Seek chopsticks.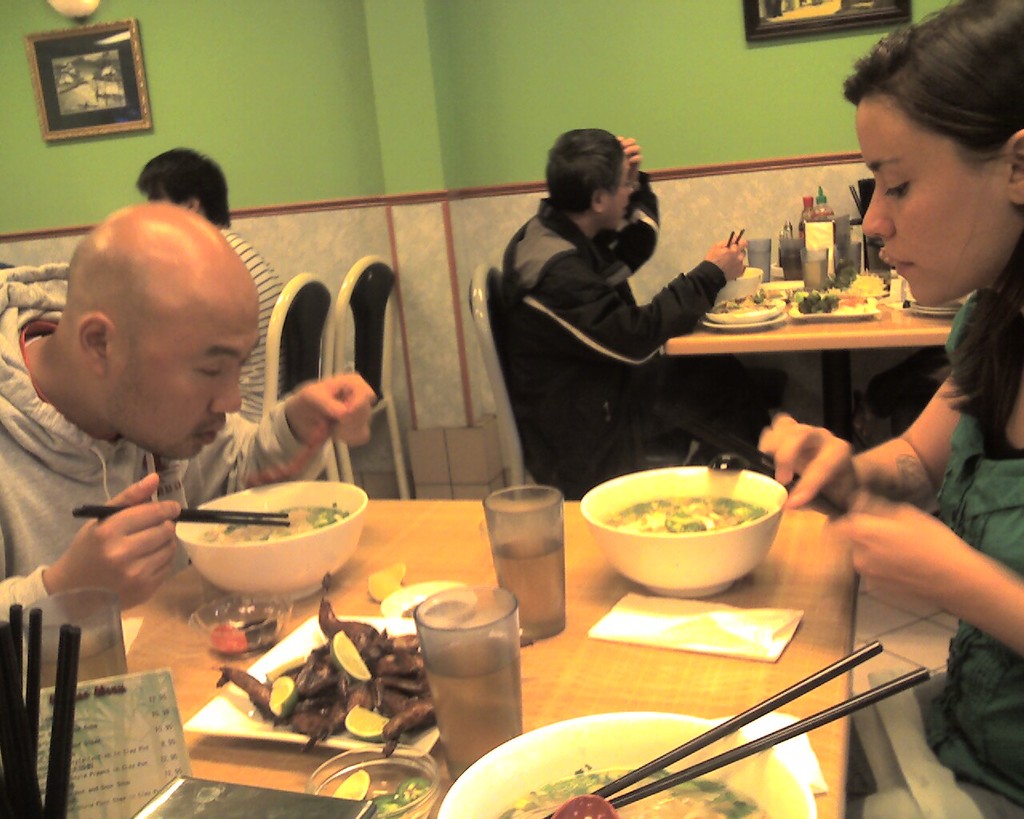
box(724, 224, 746, 248).
